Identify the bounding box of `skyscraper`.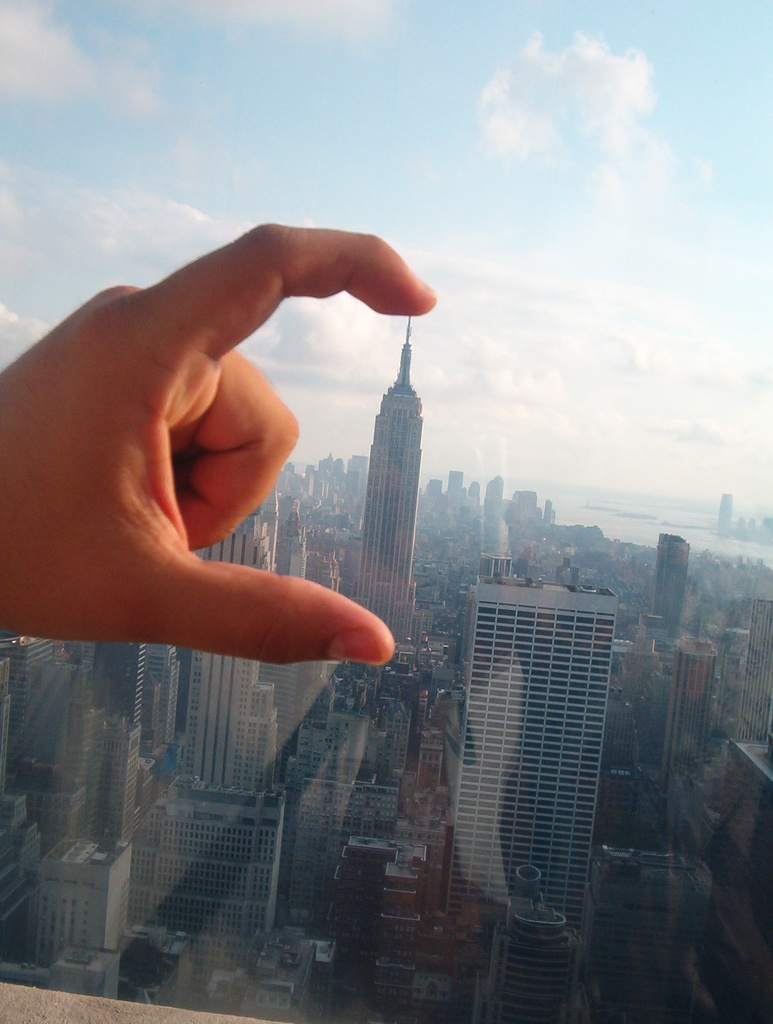
(left=95, top=631, right=177, bottom=812).
